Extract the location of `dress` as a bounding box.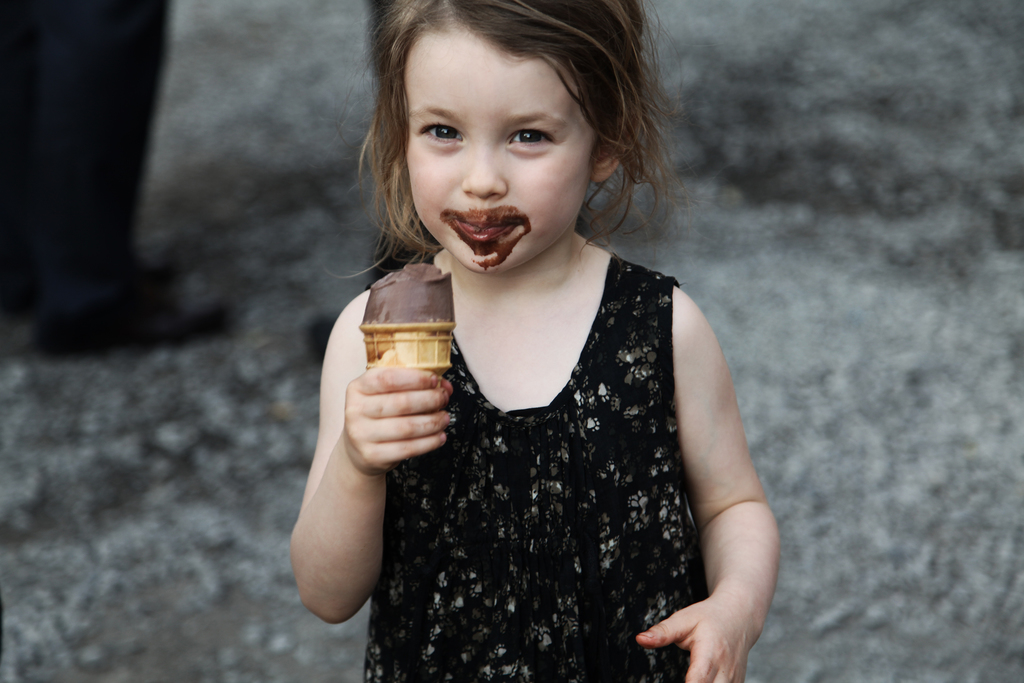
x1=365 y1=257 x2=710 y2=682.
